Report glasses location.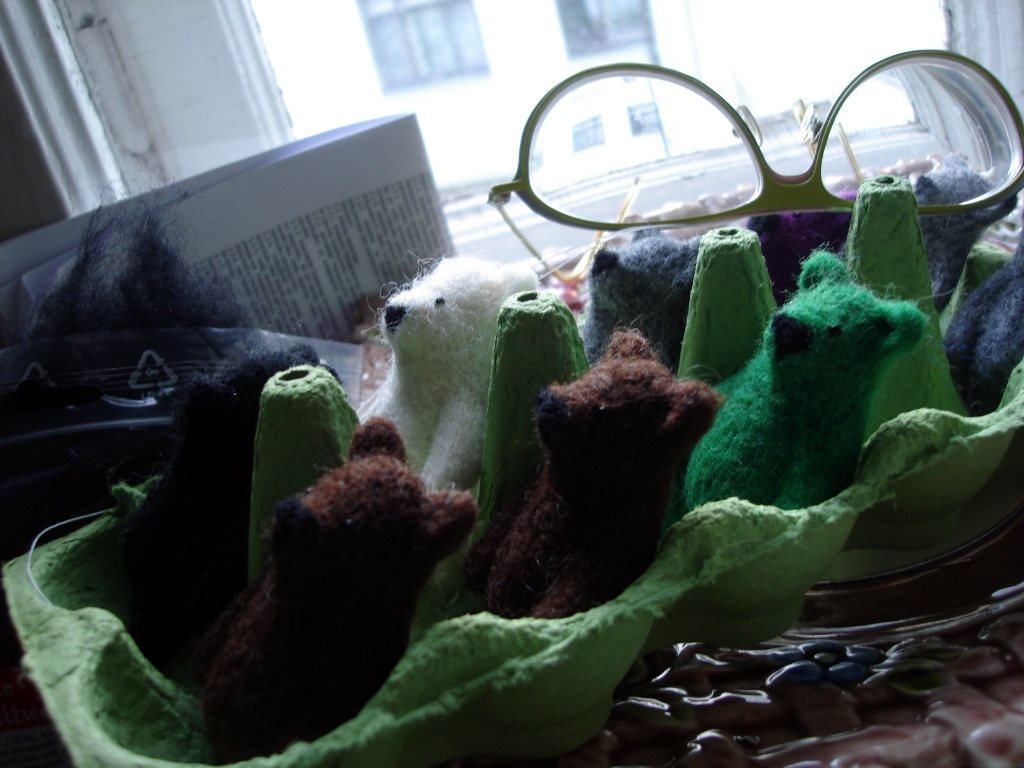
Report: (x1=467, y1=57, x2=989, y2=238).
